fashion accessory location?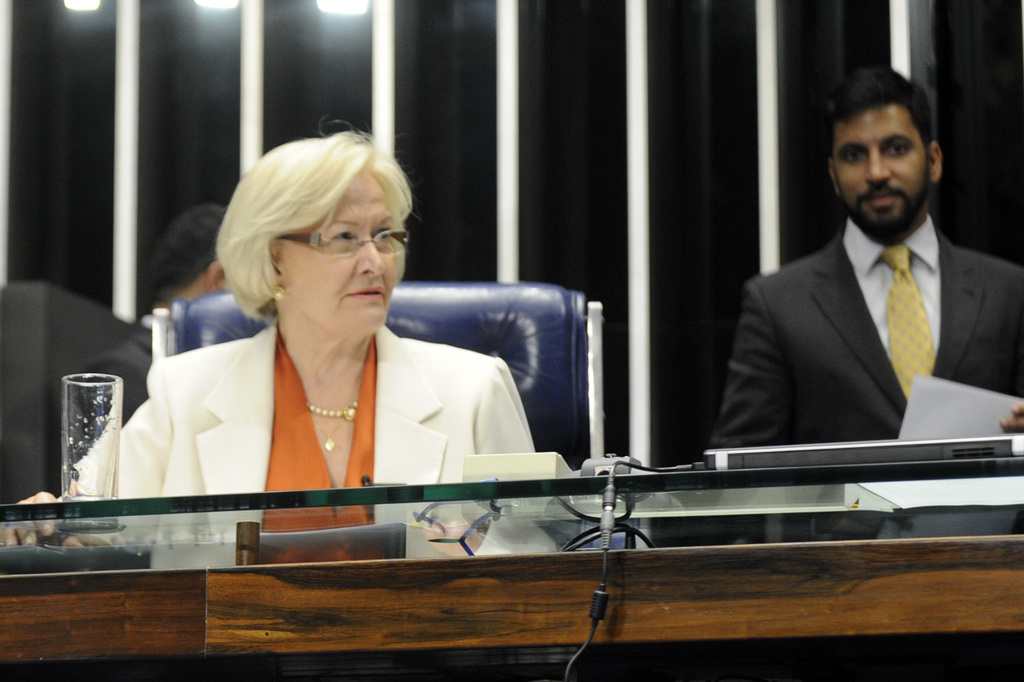
309/413/344/455
